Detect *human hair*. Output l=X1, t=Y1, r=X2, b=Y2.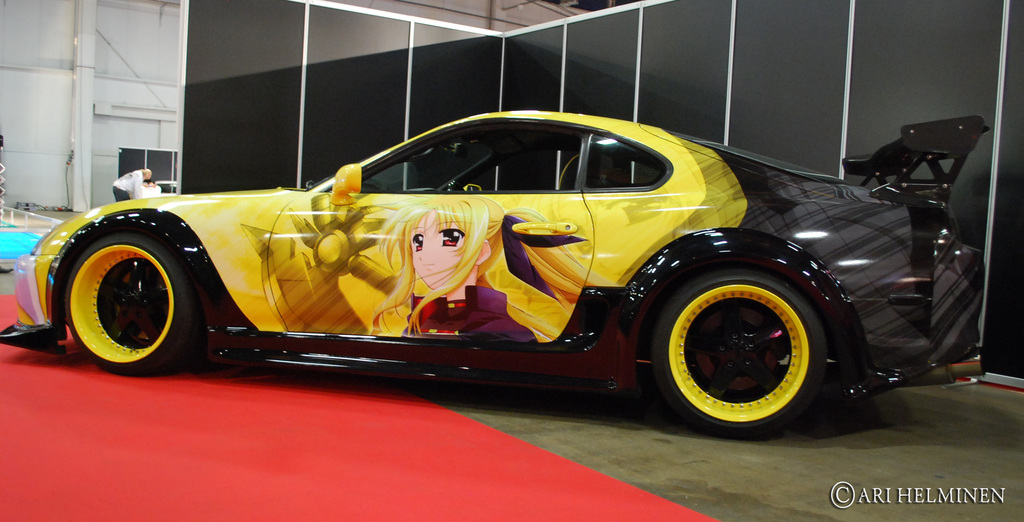
l=378, t=193, r=595, b=330.
